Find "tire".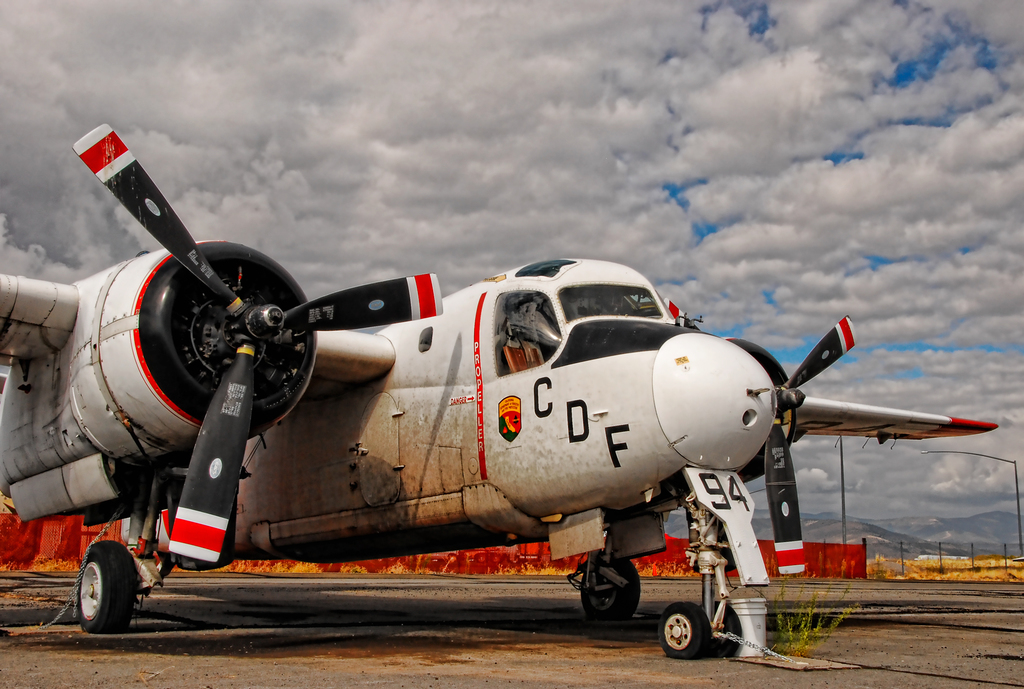
bbox=[80, 538, 136, 639].
